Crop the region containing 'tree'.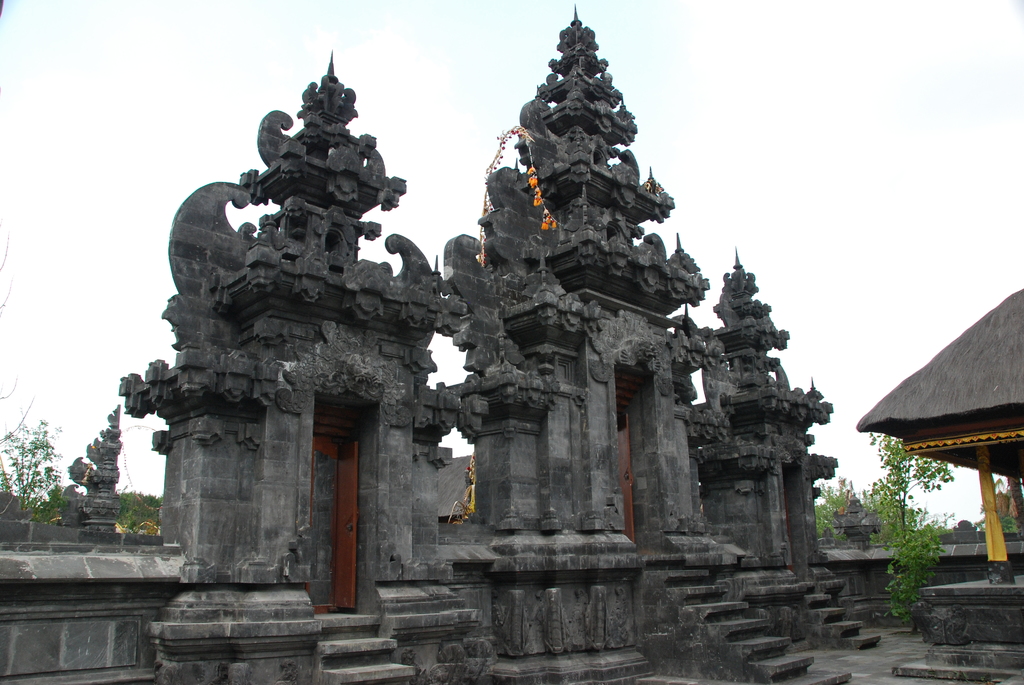
Crop region: 110 487 170 534.
